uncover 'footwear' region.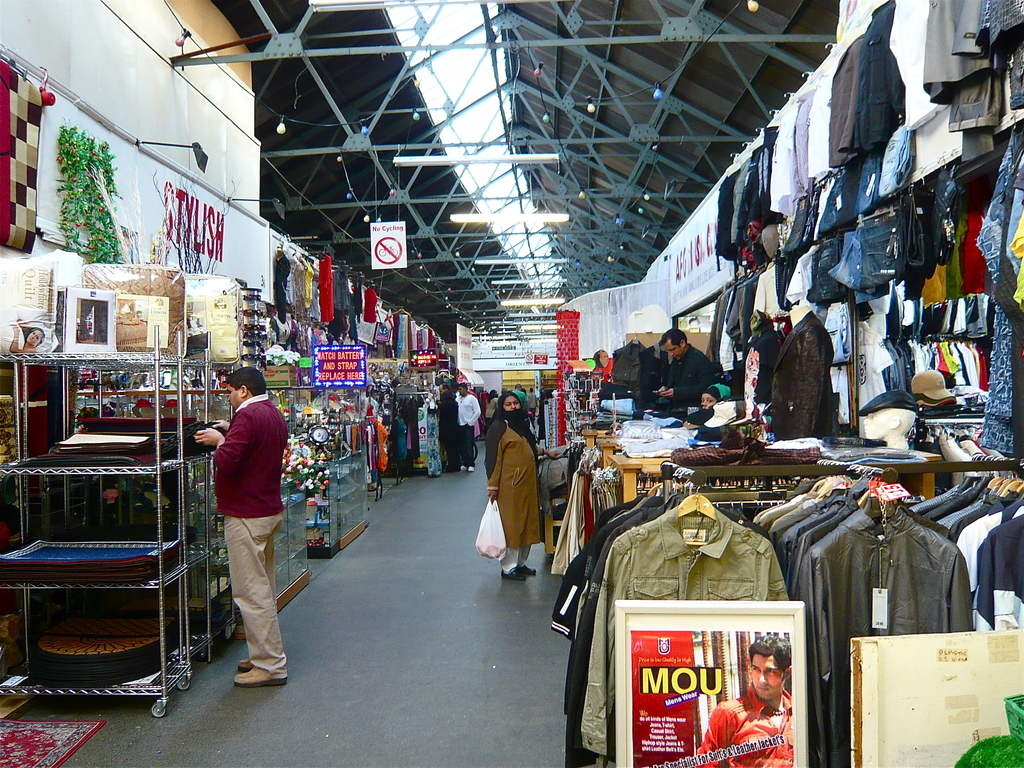
Uncovered: BBox(520, 562, 539, 576).
